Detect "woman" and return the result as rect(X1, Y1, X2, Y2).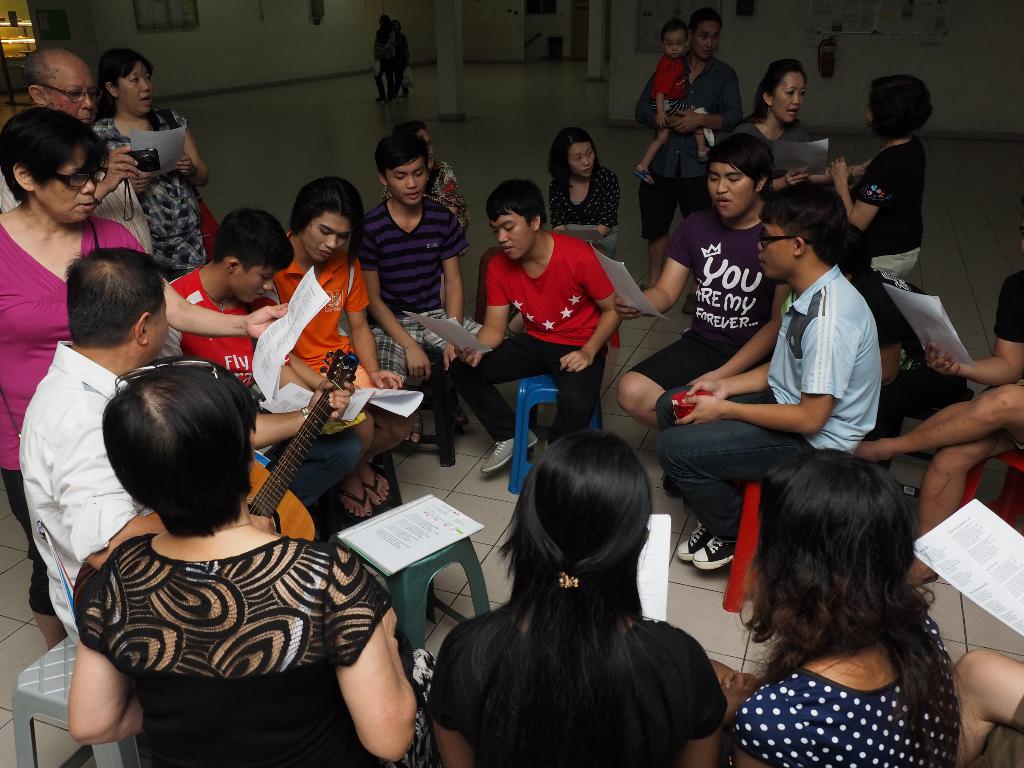
rect(0, 108, 289, 653).
